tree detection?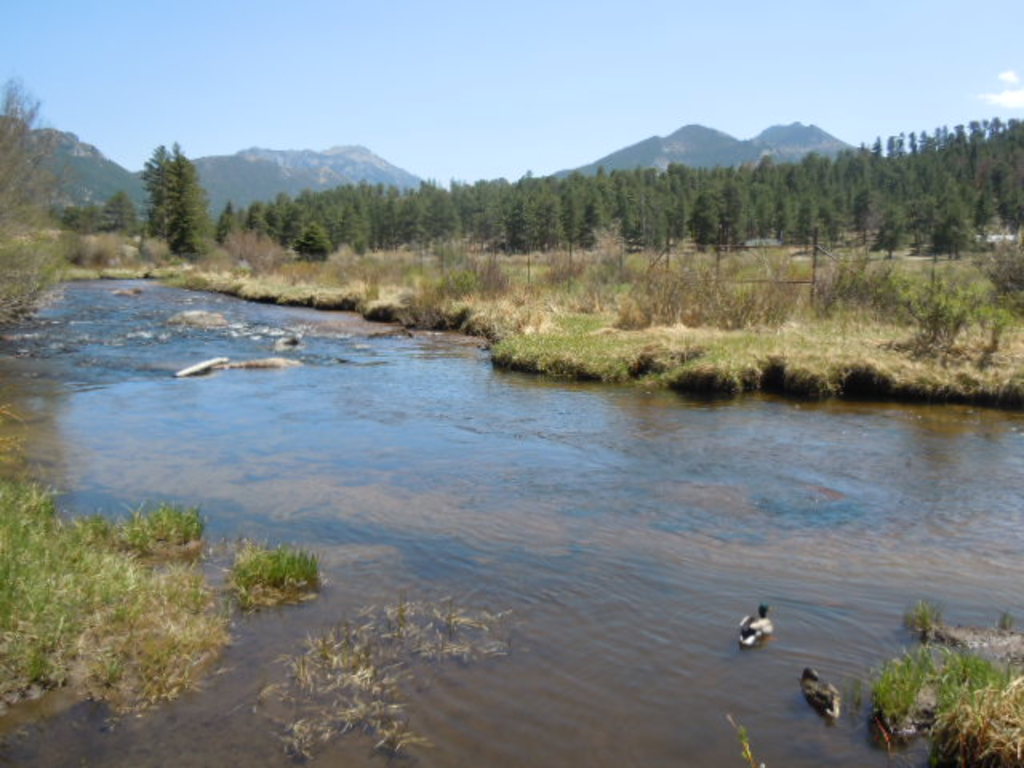
99, 187, 131, 234
